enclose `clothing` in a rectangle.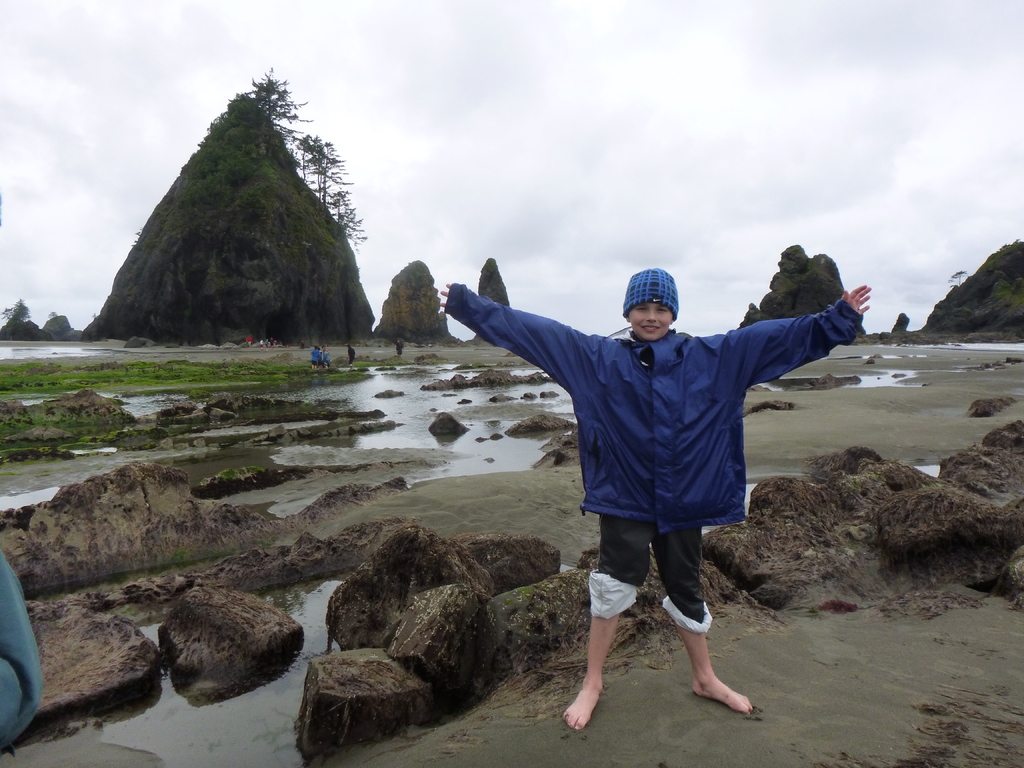
(left=270, top=340, right=274, bottom=345).
